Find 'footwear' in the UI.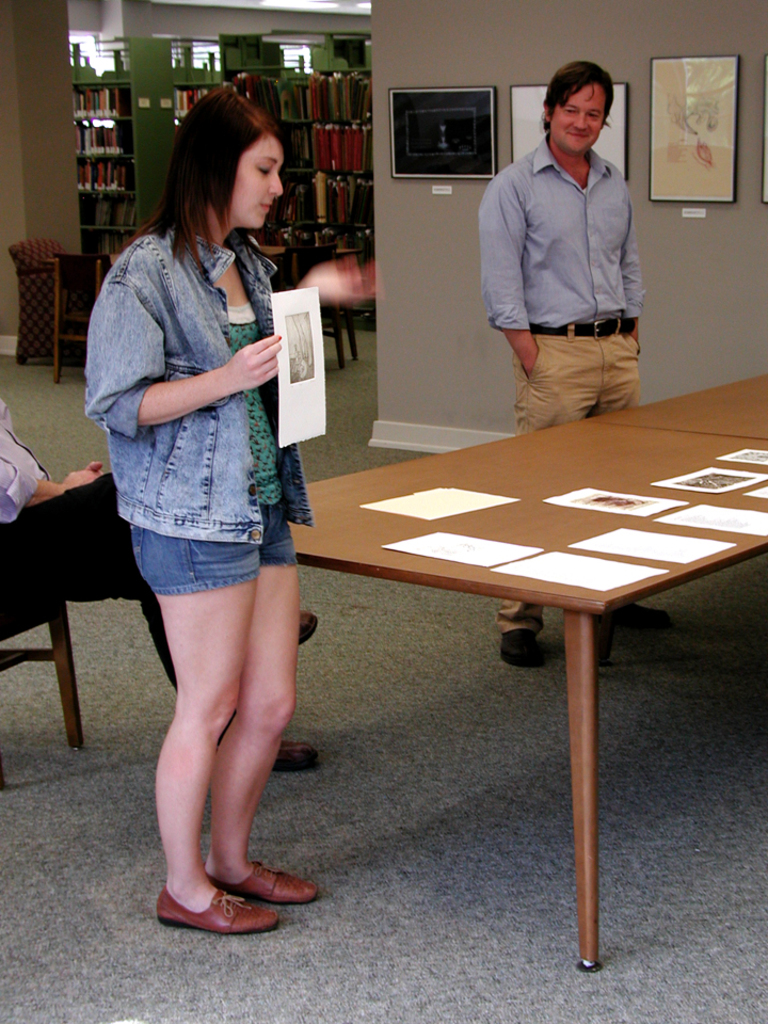
UI element at (274, 736, 320, 771).
